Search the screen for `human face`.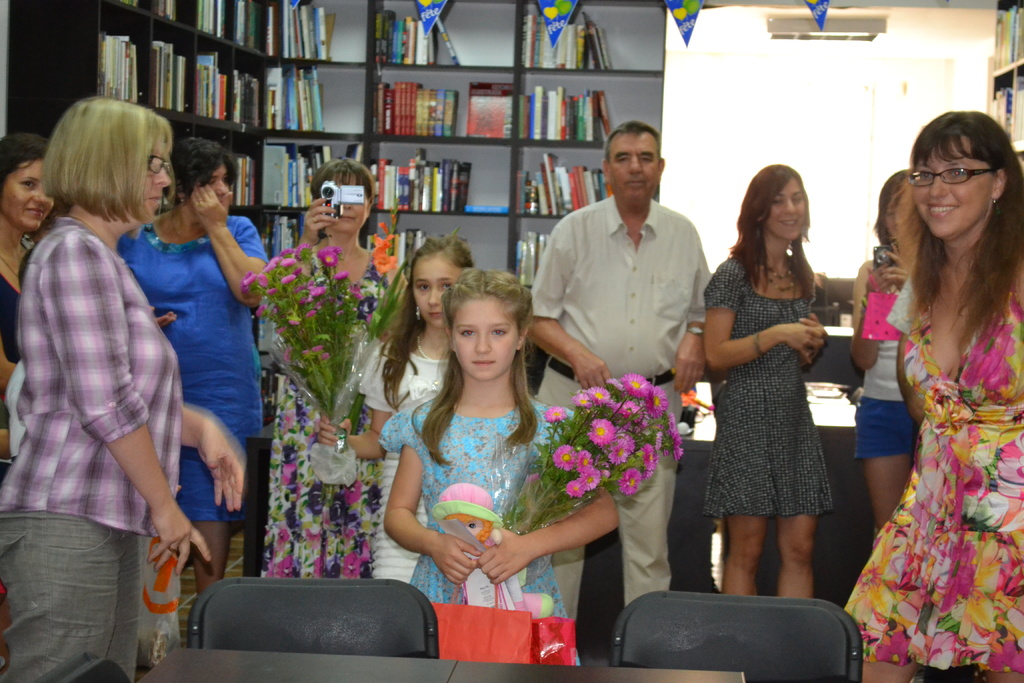
Found at crop(608, 132, 658, 200).
